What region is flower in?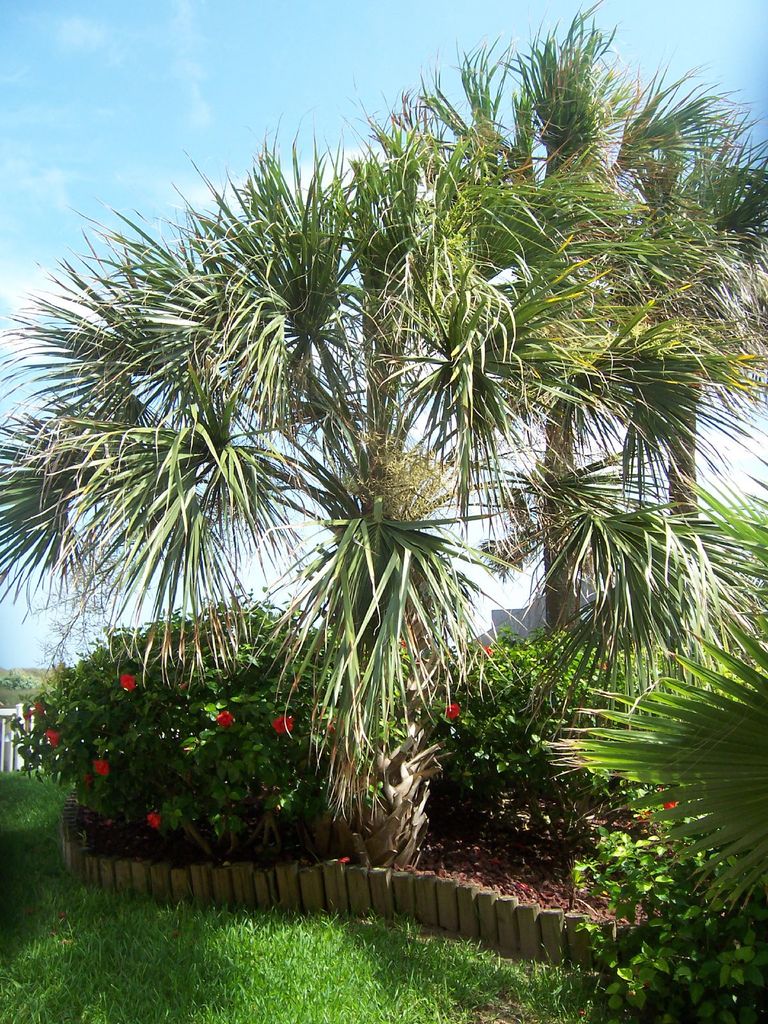
{"x1": 123, "y1": 675, "x2": 137, "y2": 692}.
